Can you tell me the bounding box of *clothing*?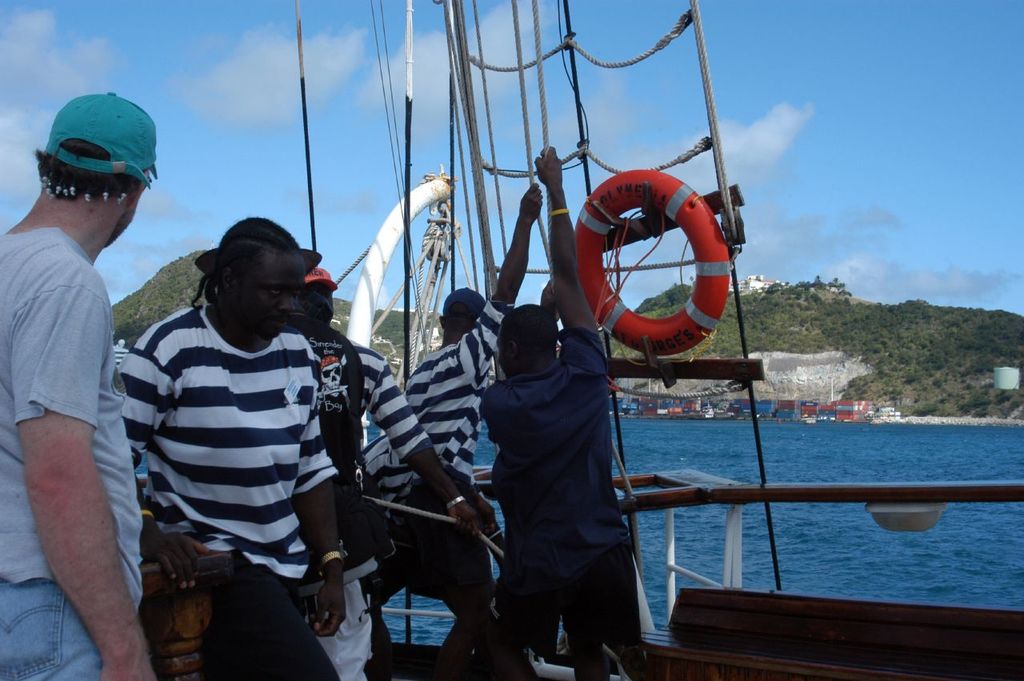
(x1=476, y1=318, x2=642, y2=677).
